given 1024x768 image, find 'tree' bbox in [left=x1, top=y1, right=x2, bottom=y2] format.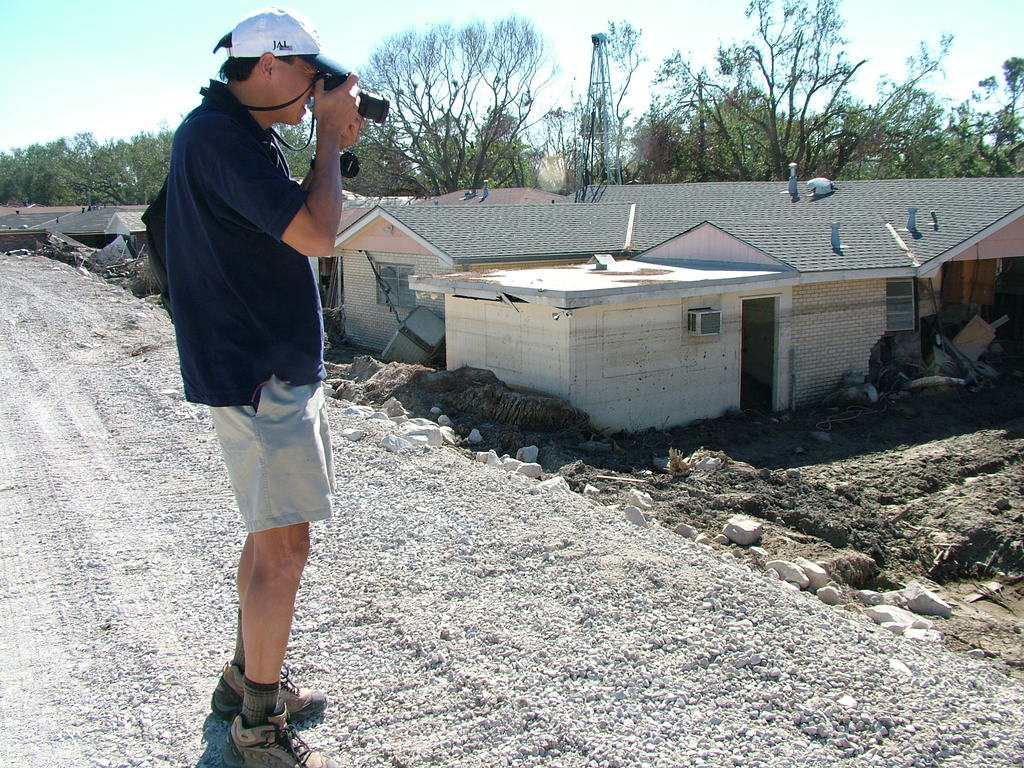
[left=395, top=102, right=486, bottom=204].
